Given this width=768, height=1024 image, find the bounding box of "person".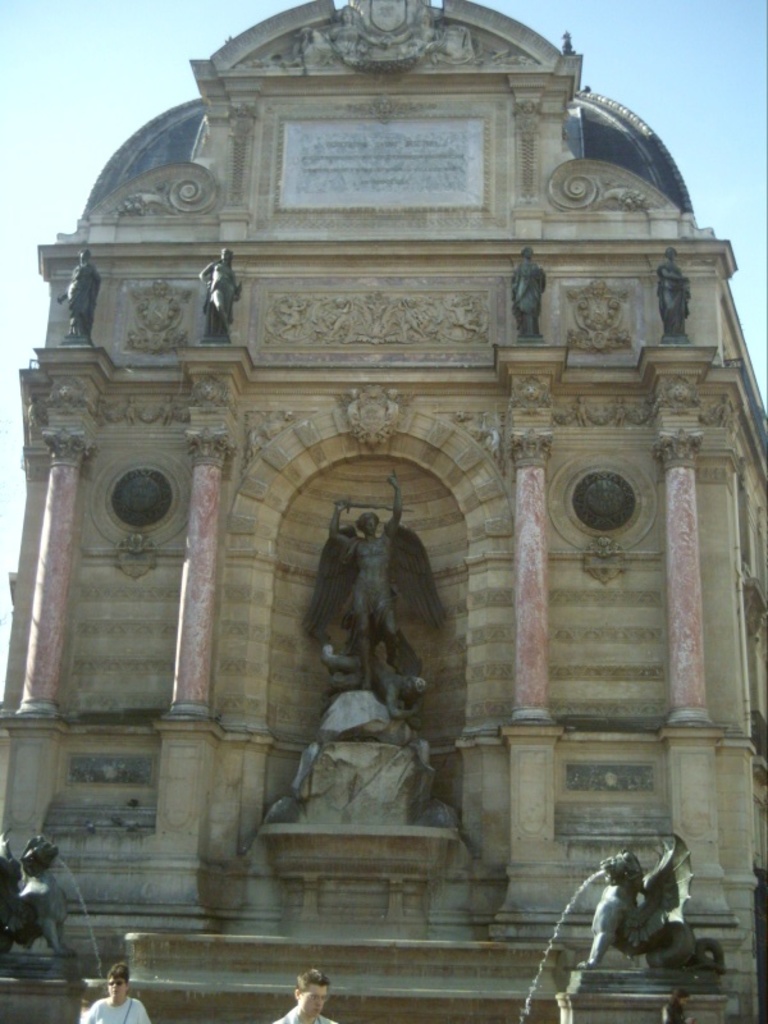
<box>274,969,335,1023</box>.
